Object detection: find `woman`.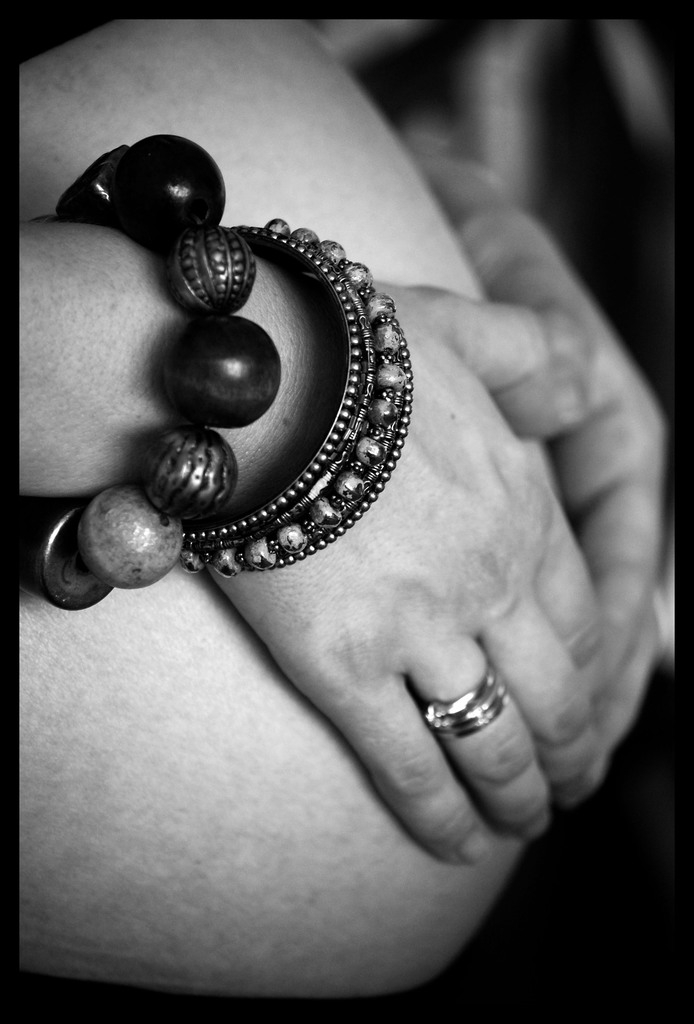
locate(20, 26, 683, 1005).
